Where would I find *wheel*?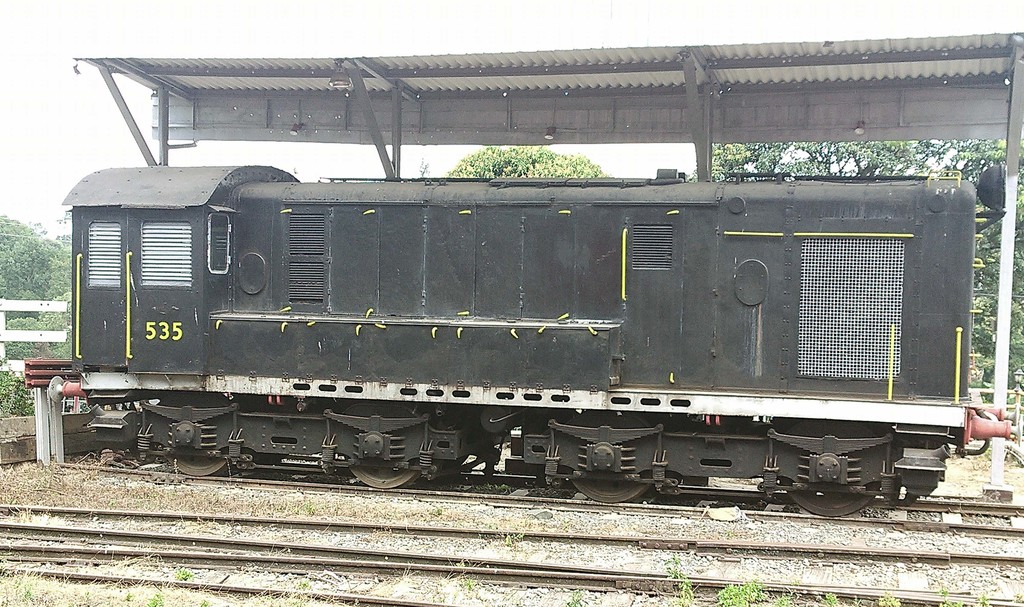
At [559, 410, 656, 508].
